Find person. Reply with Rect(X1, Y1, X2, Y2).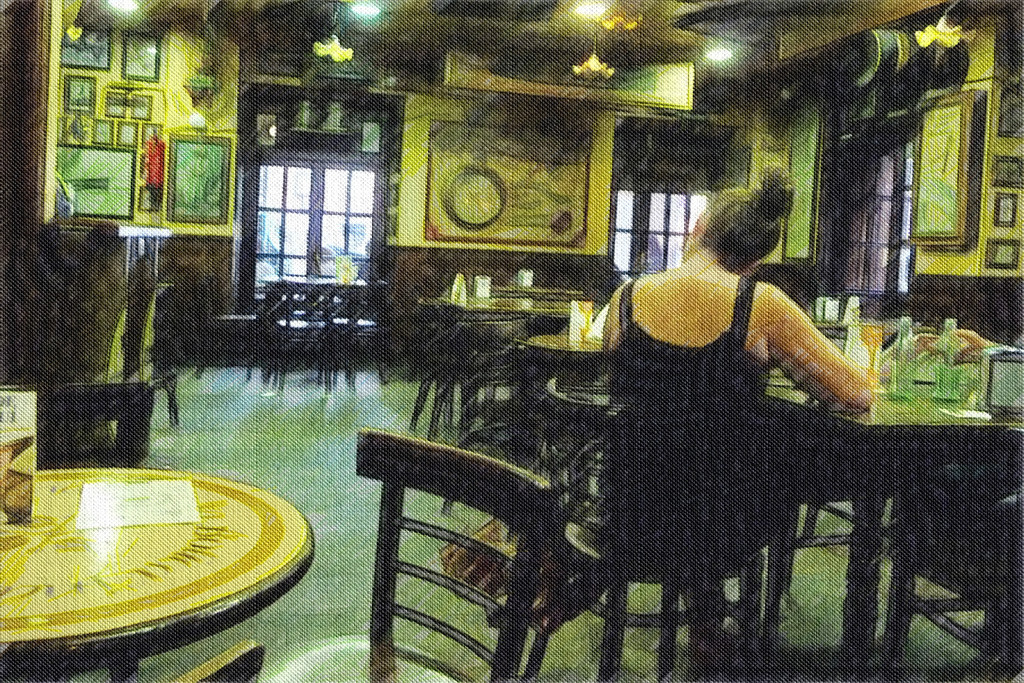
Rect(579, 161, 883, 620).
